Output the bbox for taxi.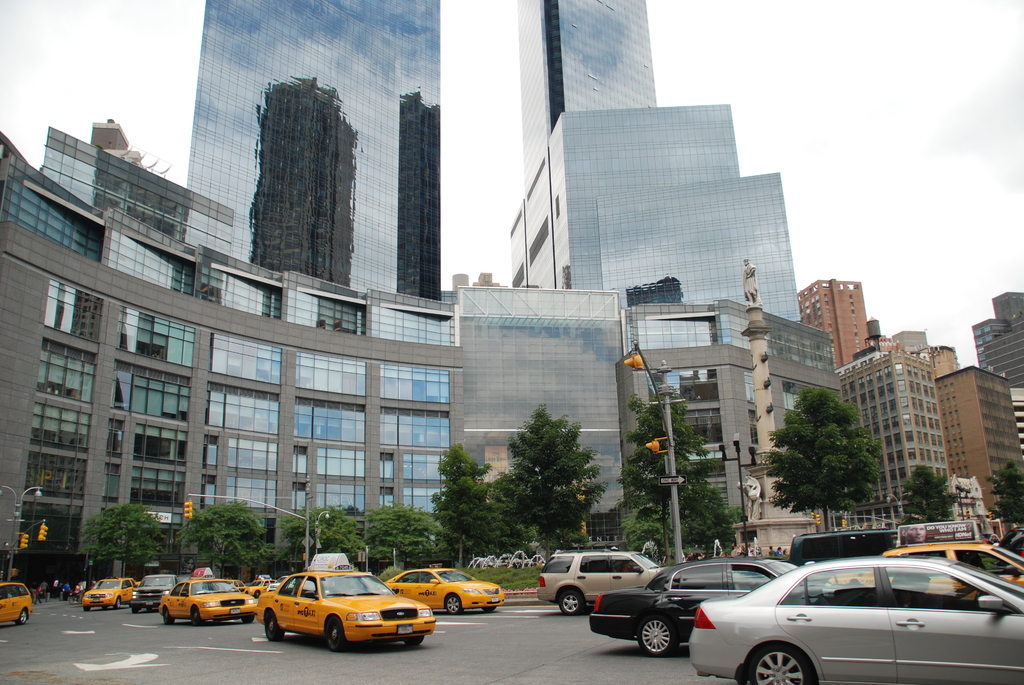
[255, 571, 441, 659].
